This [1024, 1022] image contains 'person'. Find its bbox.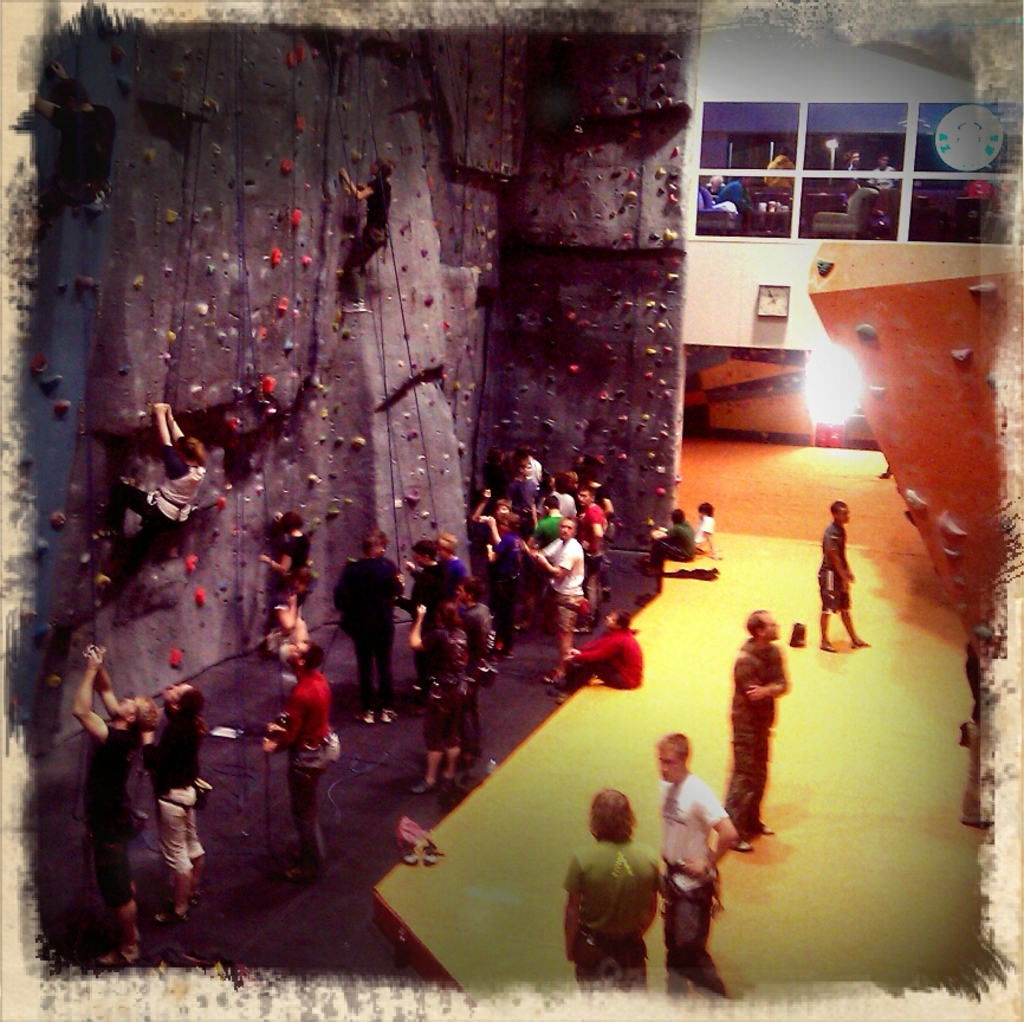
x1=563 y1=795 x2=657 y2=990.
